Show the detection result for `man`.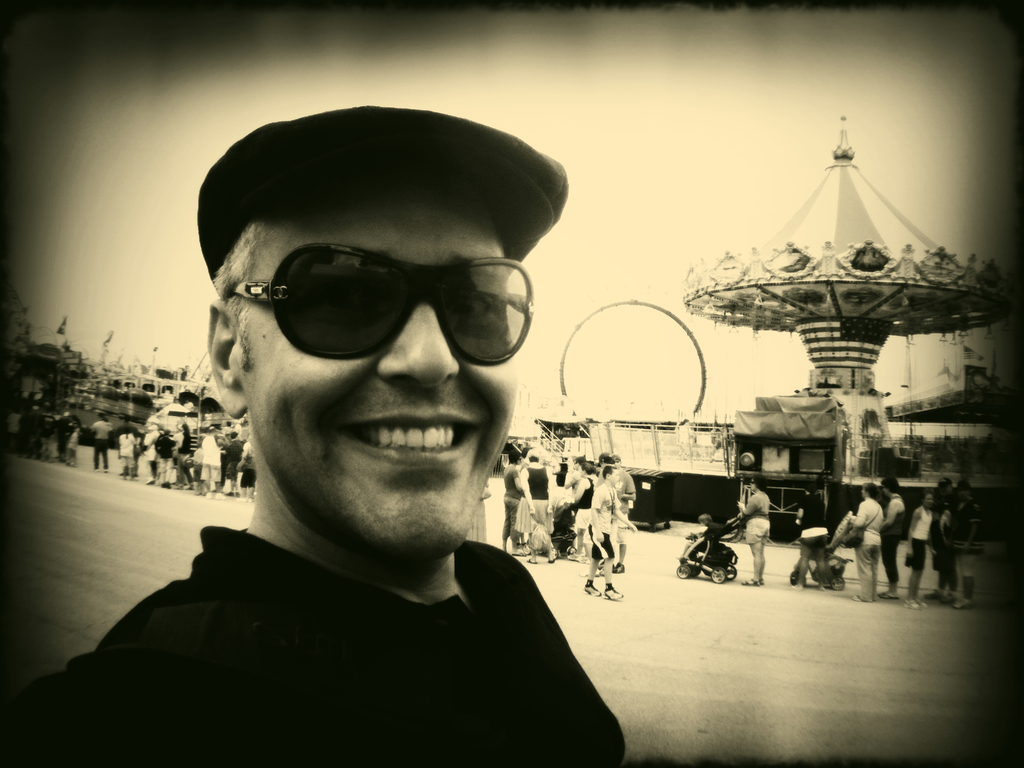
[x1=850, y1=483, x2=882, y2=606].
